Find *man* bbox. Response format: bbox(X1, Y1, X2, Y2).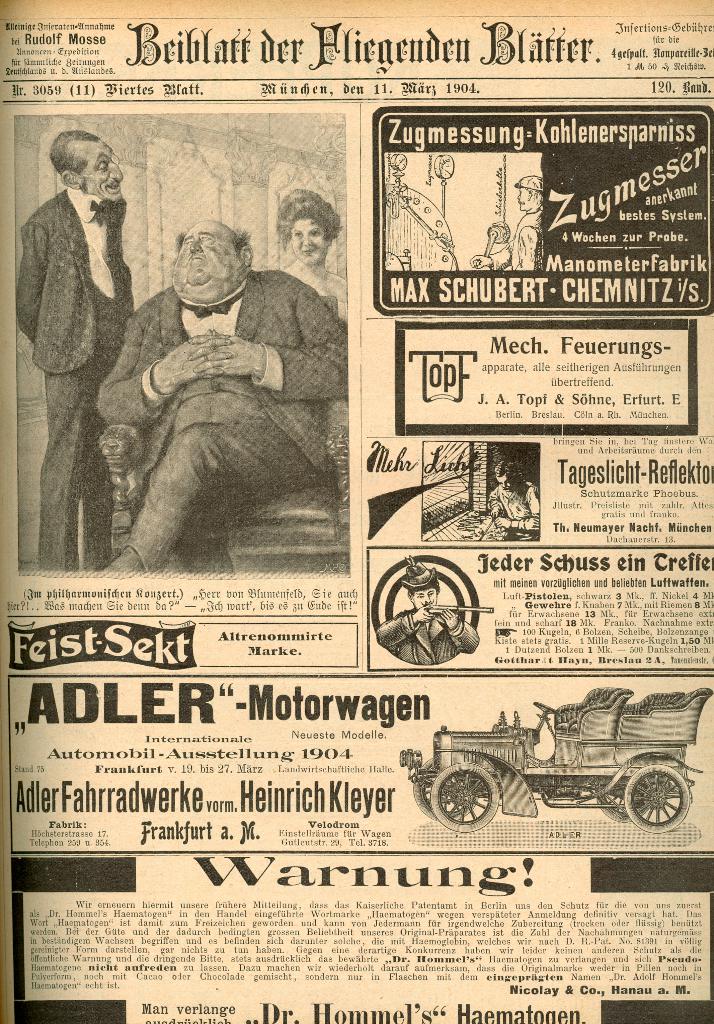
bbox(469, 174, 544, 270).
